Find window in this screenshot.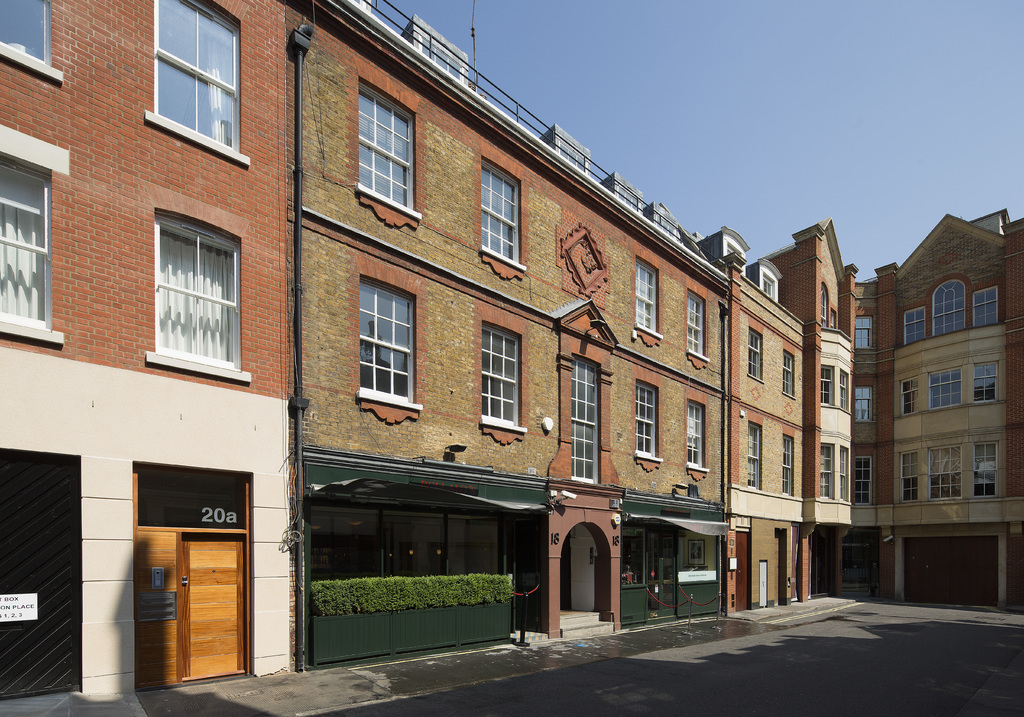
The bounding box for window is 928 446 963 499.
